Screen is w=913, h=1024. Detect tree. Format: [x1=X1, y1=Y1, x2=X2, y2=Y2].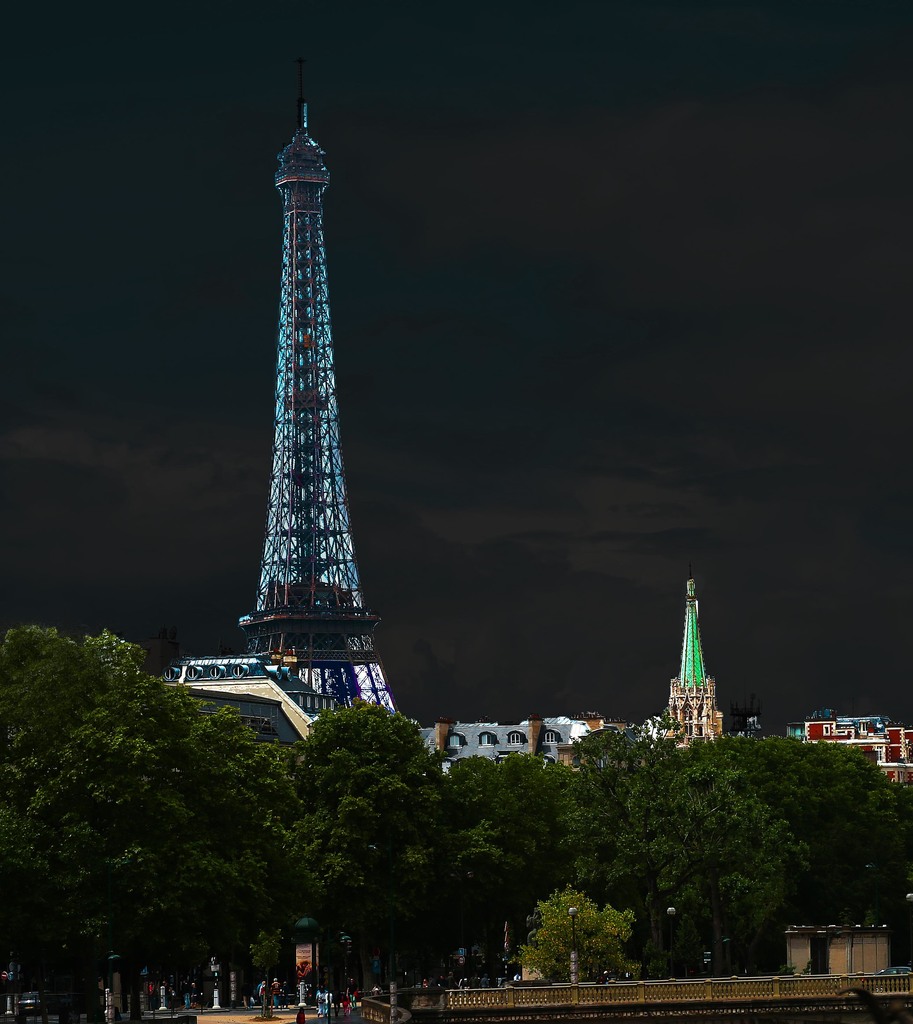
[x1=512, y1=875, x2=646, y2=980].
